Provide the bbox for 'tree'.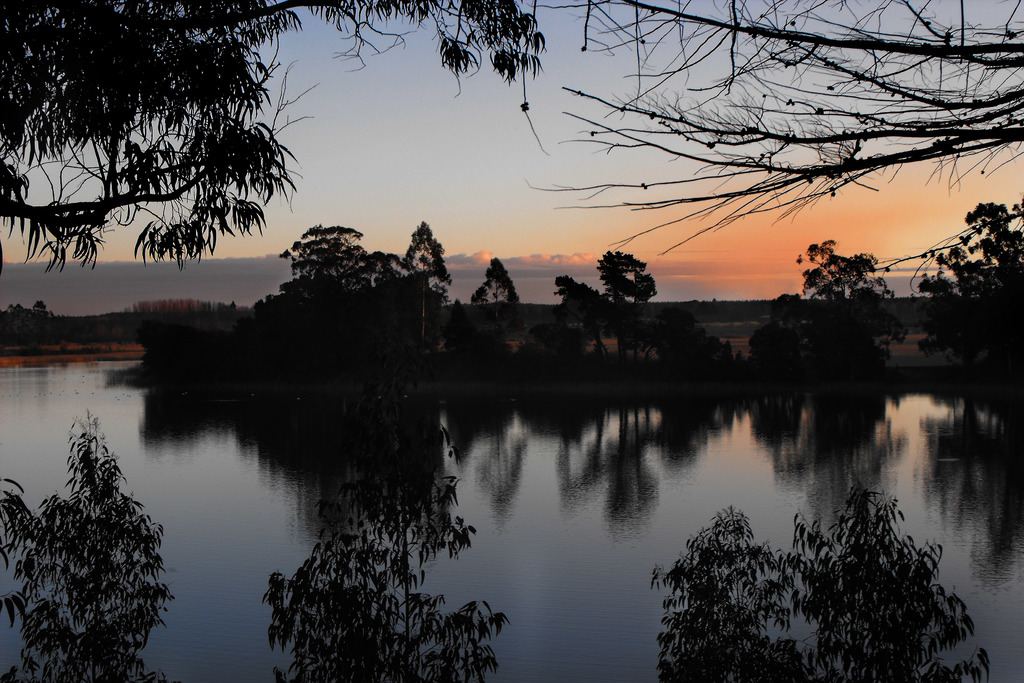
(596,252,657,332).
